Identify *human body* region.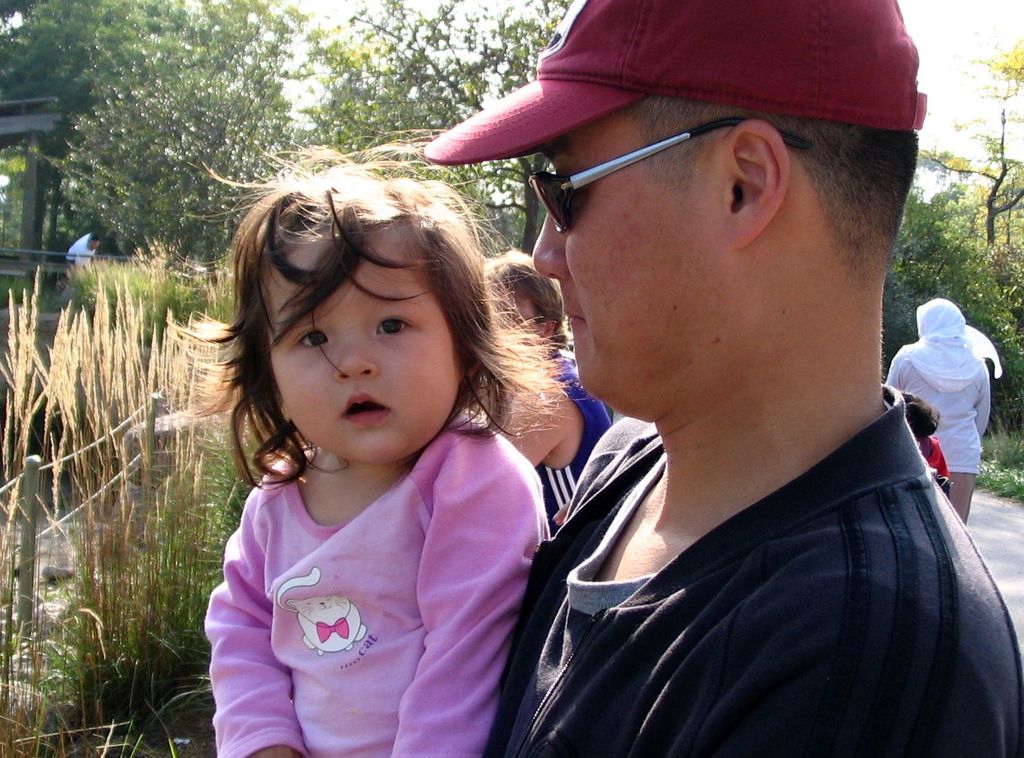
Region: bbox=(889, 340, 997, 525).
